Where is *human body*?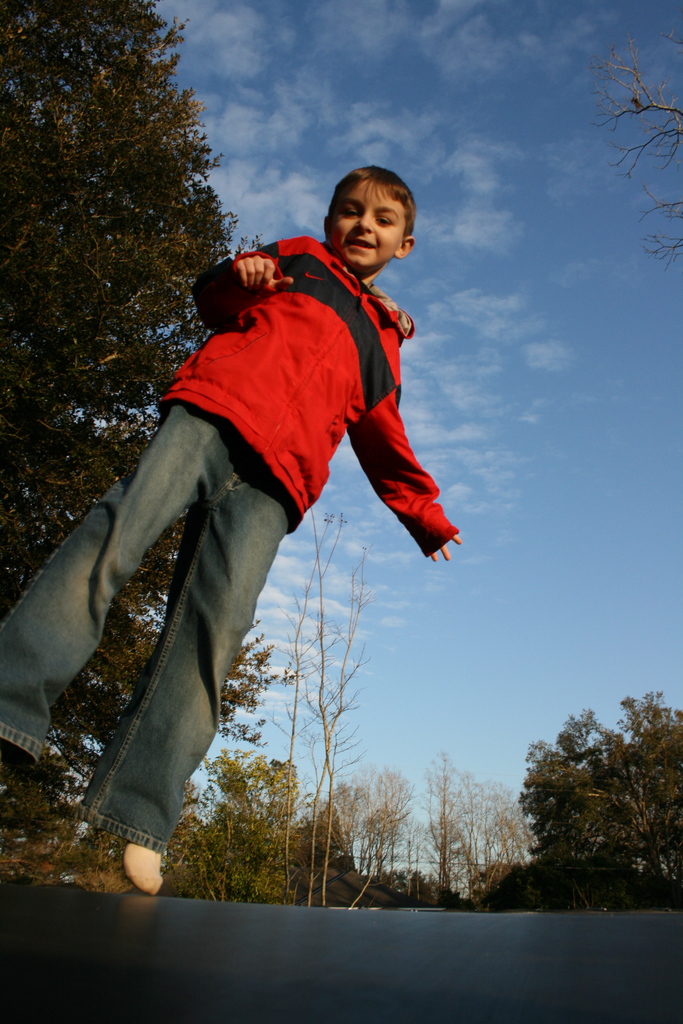
3, 179, 456, 921.
